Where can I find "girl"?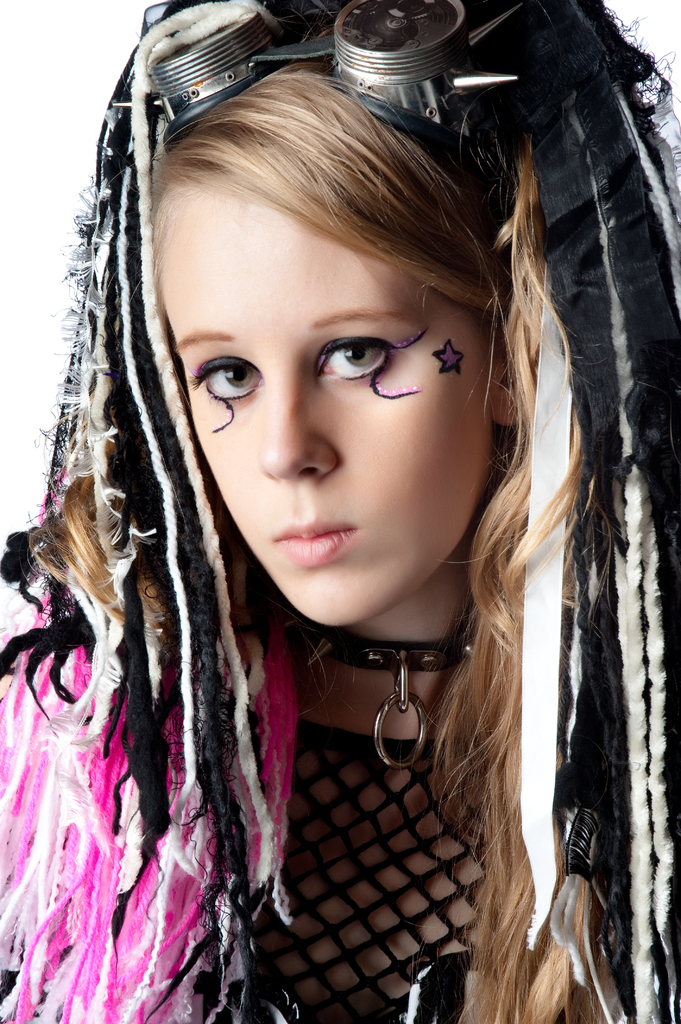
You can find it at Rect(0, 0, 680, 1022).
